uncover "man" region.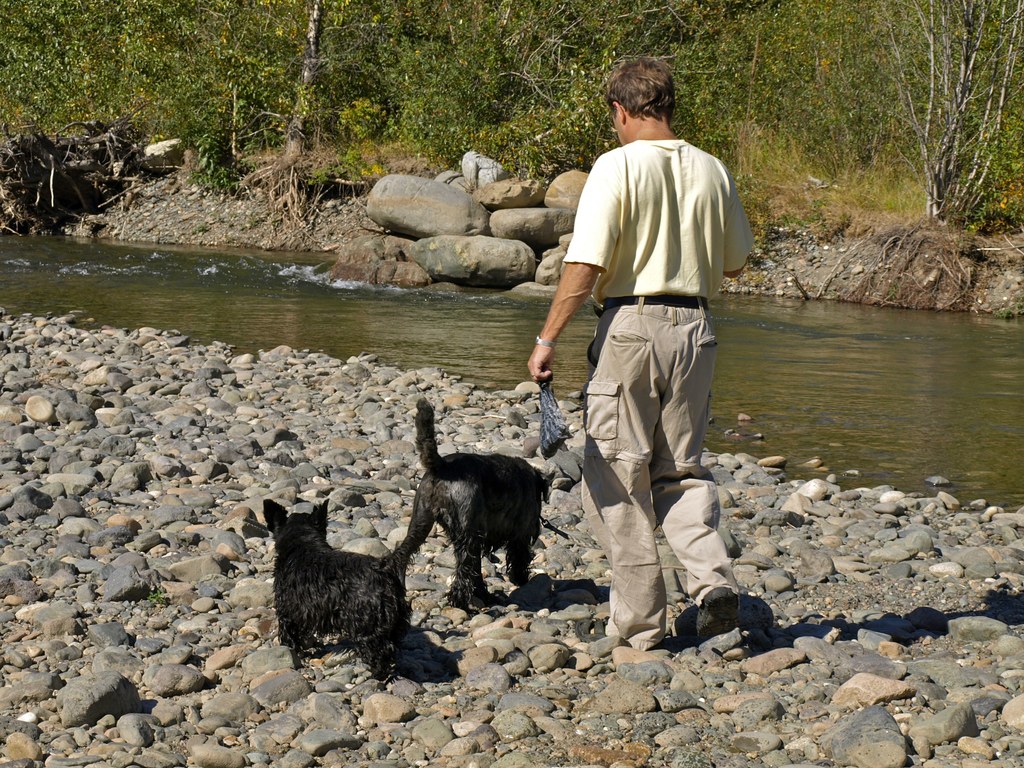
Uncovered: {"left": 532, "top": 74, "right": 742, "bottom": 664}.
